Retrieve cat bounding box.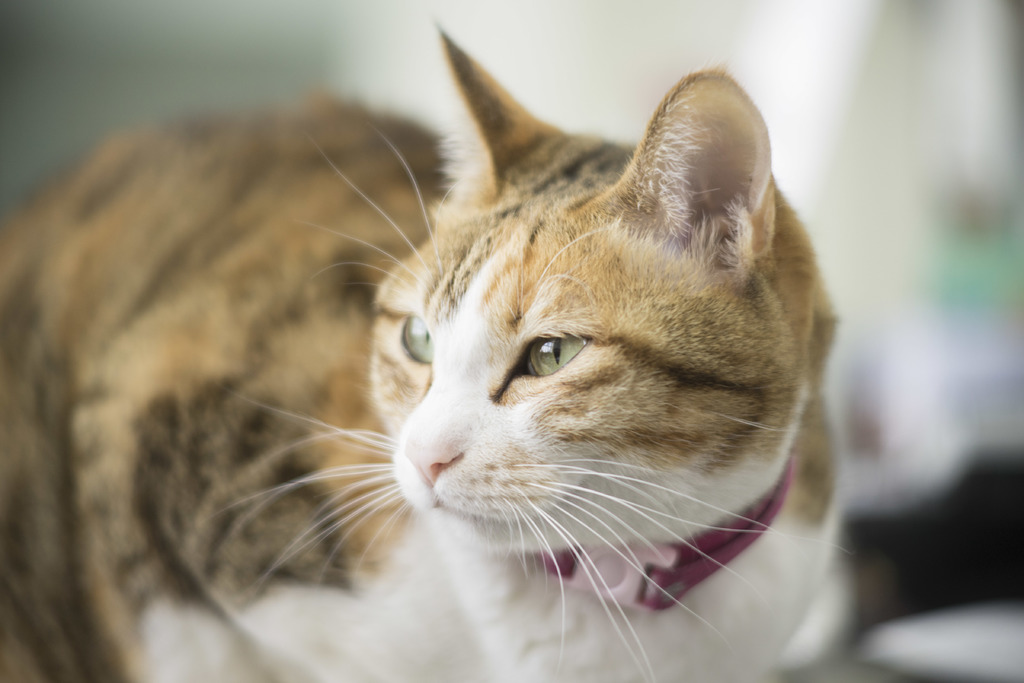
Bounding box: {"x1": 0, "y1": 19, "x2": 842, "y2": 682}.
